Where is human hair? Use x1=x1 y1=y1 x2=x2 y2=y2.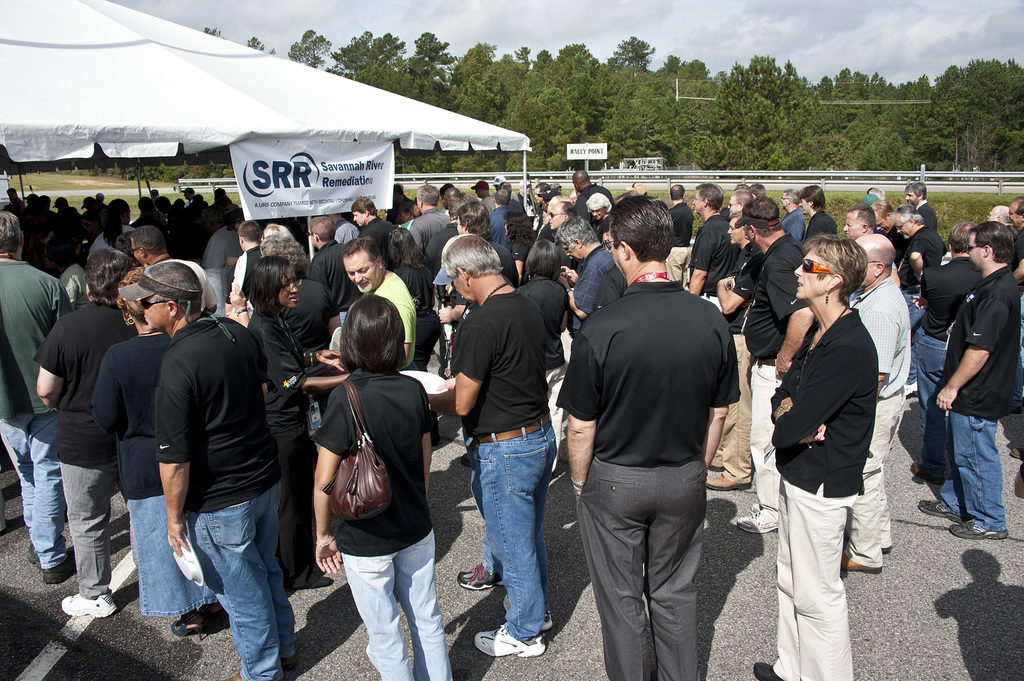
x1=438 y1=182 x2=455 y2=195.
